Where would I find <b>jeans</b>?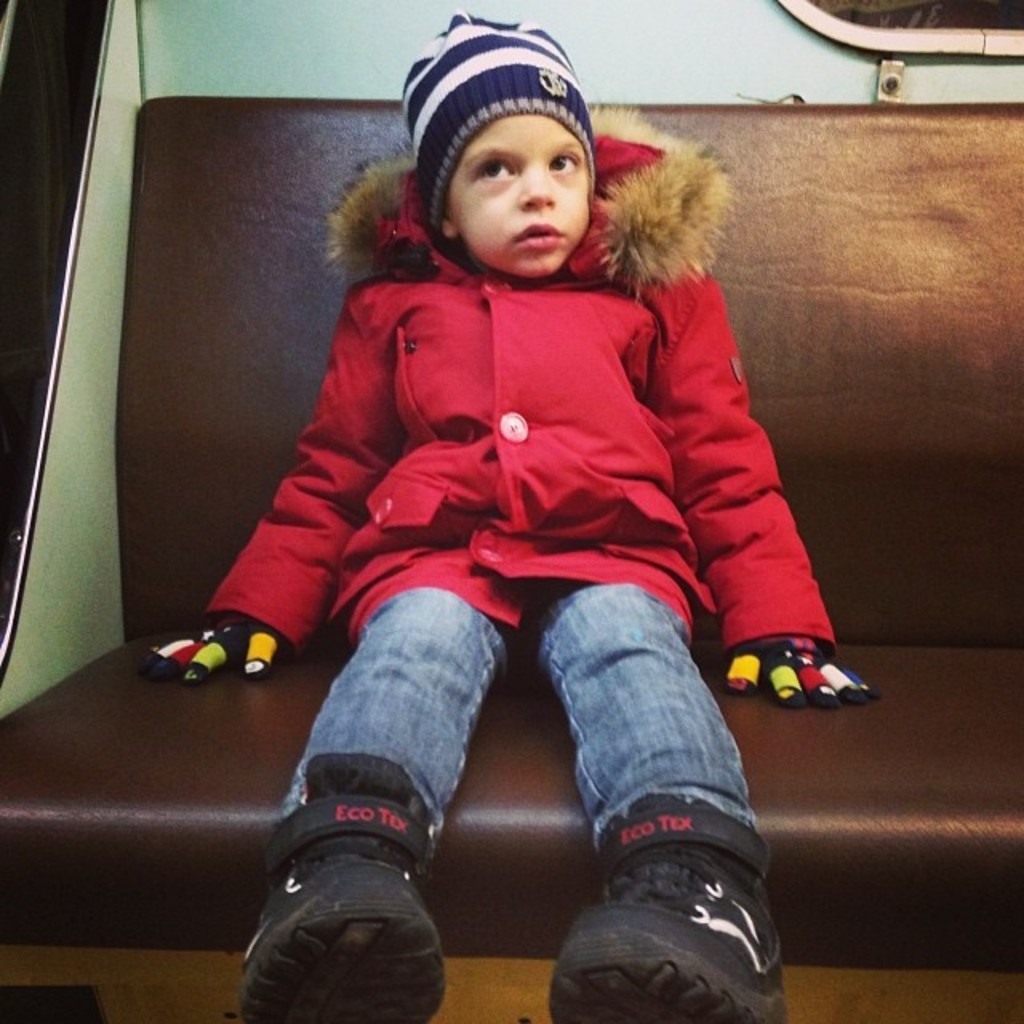
At x1=282, y1=581, x2=758, y2=846.
